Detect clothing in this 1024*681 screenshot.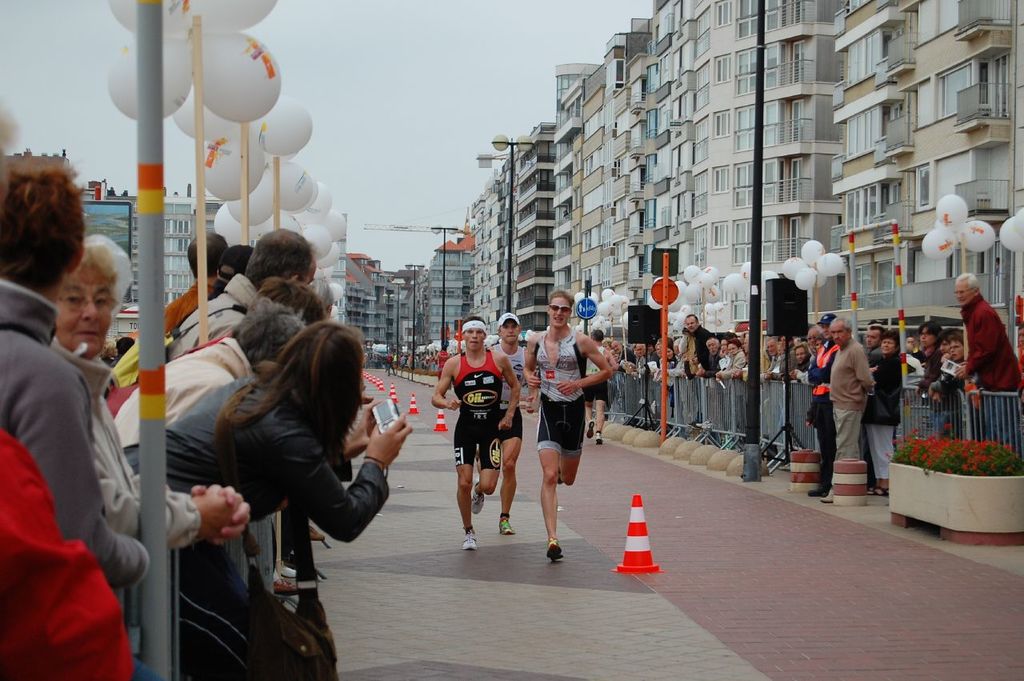
Detection: (left=51, top=331, right=202, bottom=545).
